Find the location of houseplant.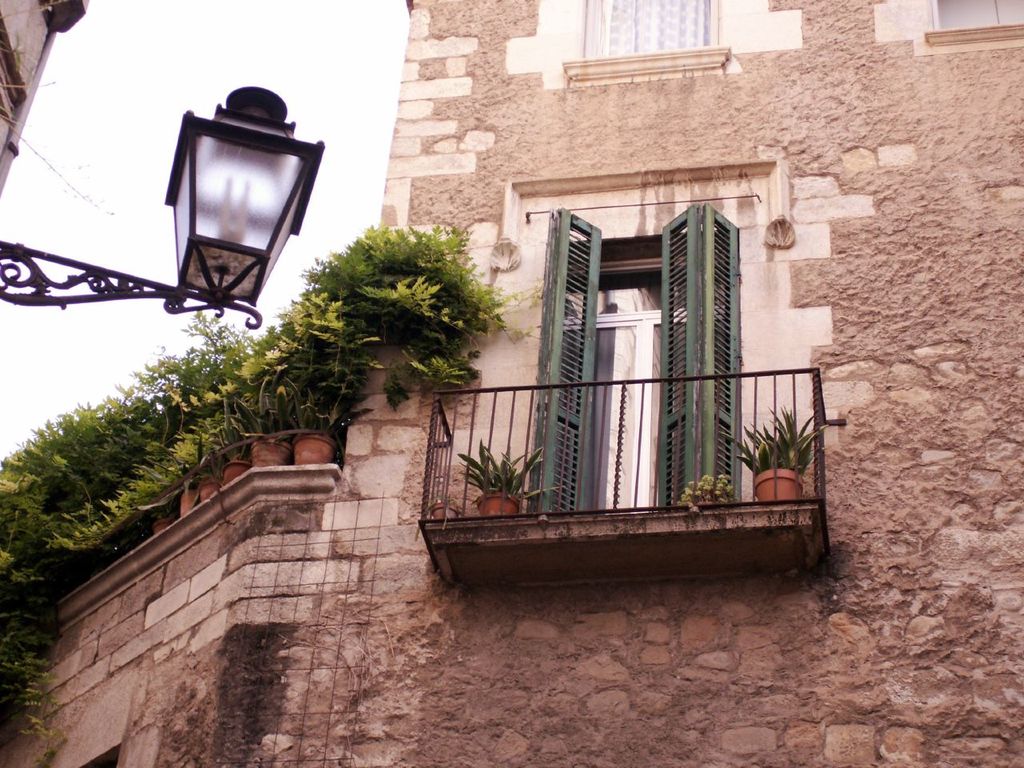
Location: Rect(203, 398, 251, 474).
